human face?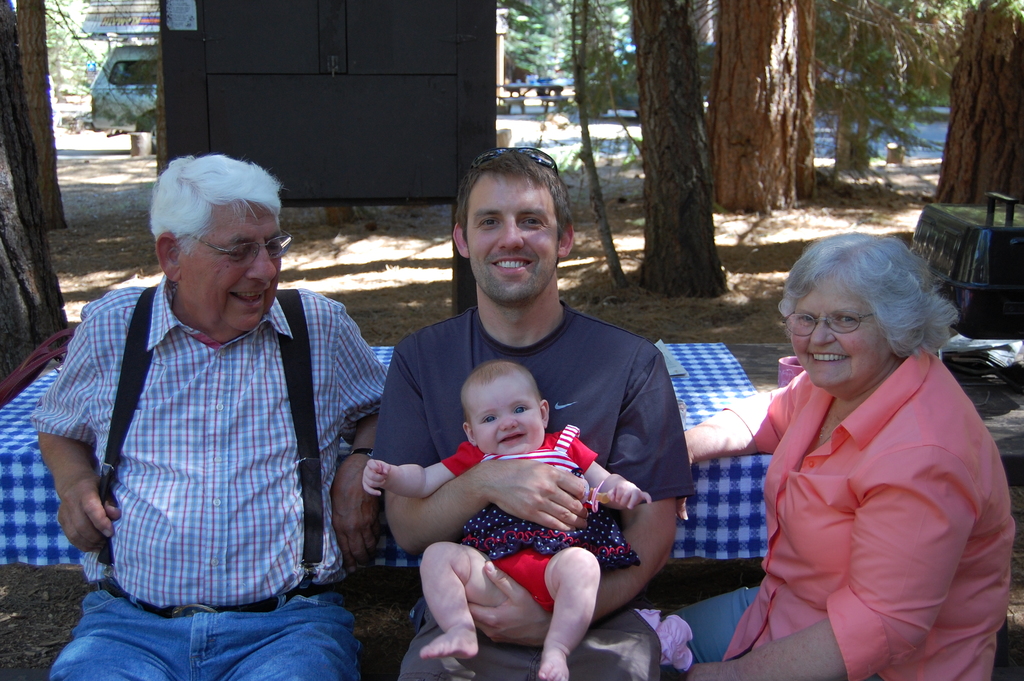
180/200/284/330
